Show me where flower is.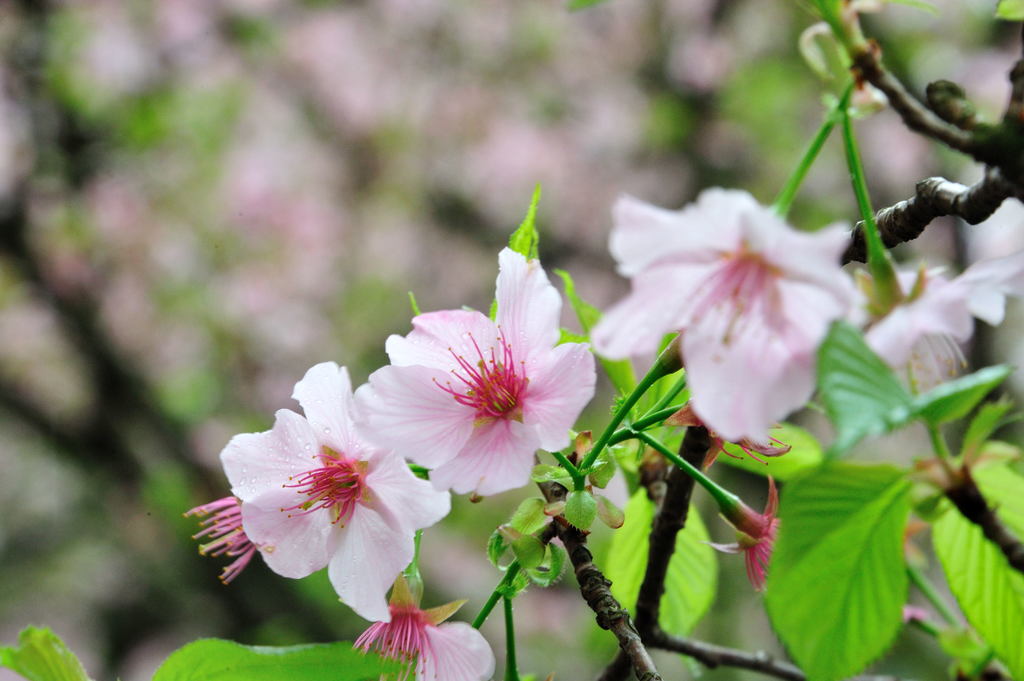
flower is at select_region(360, 586, 510, 680).
